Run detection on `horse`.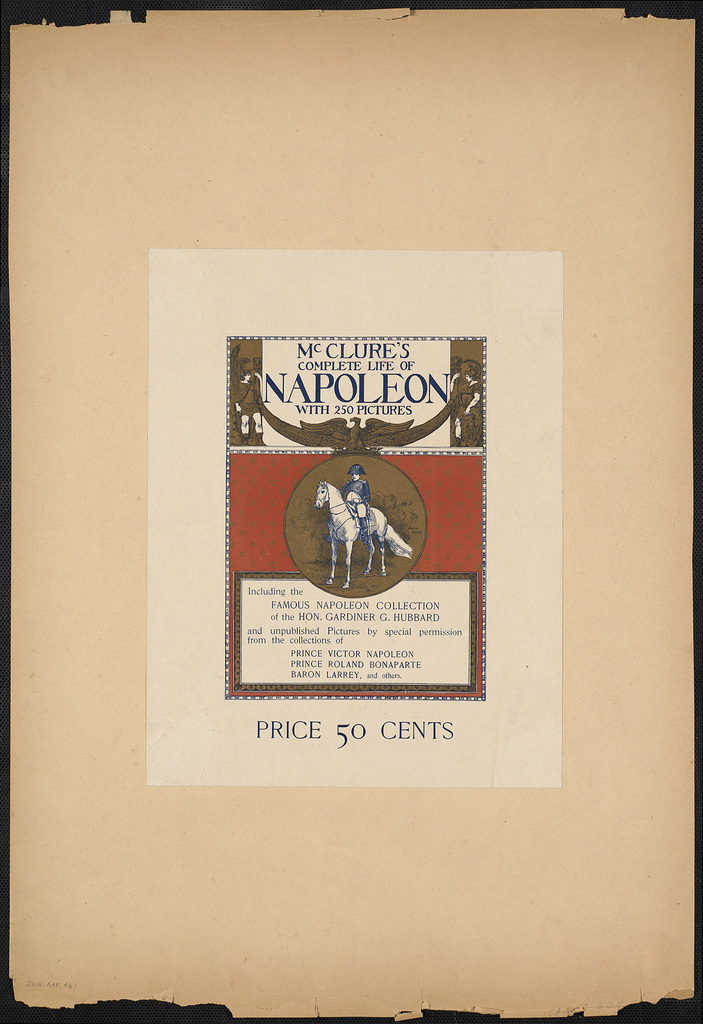
Result: (left=313, top=481, right=411, bottom=593).
